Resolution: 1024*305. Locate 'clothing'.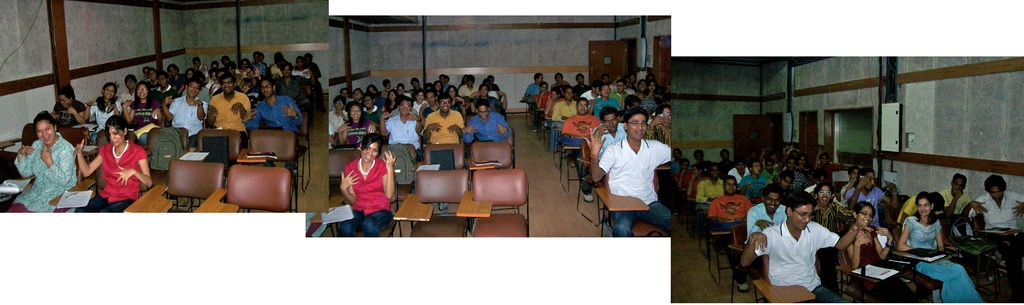
x1=966 y1=190 x2=1021 y2=236.
